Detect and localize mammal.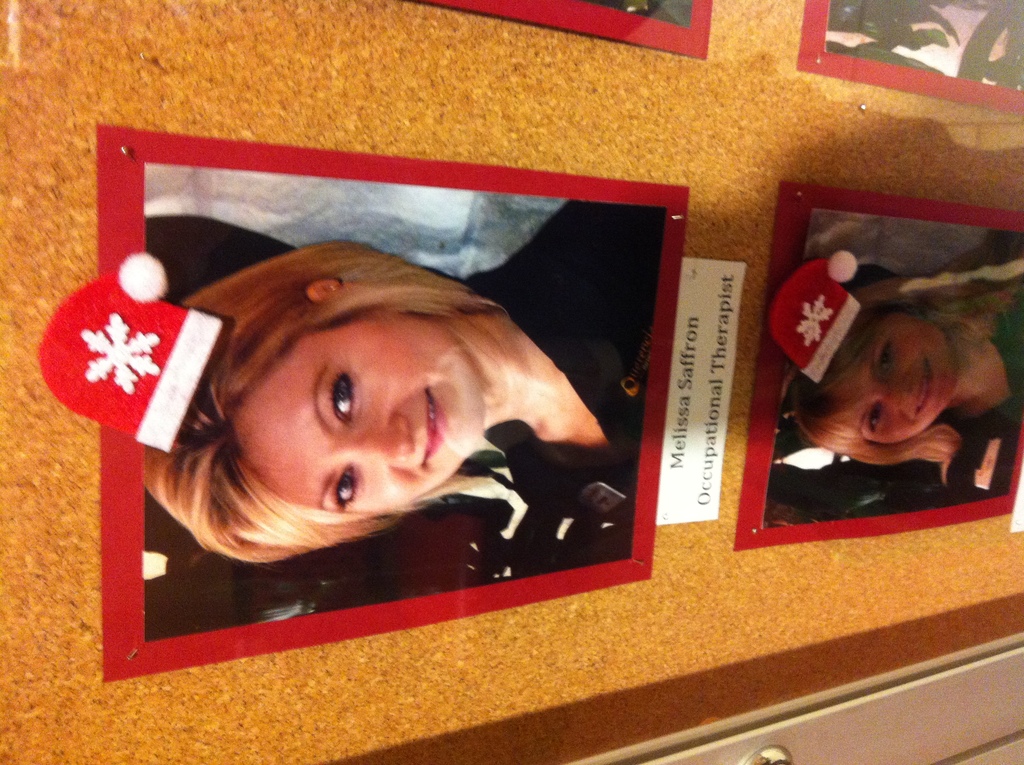
Localized at bbox(772, 229, 1023, 504).
